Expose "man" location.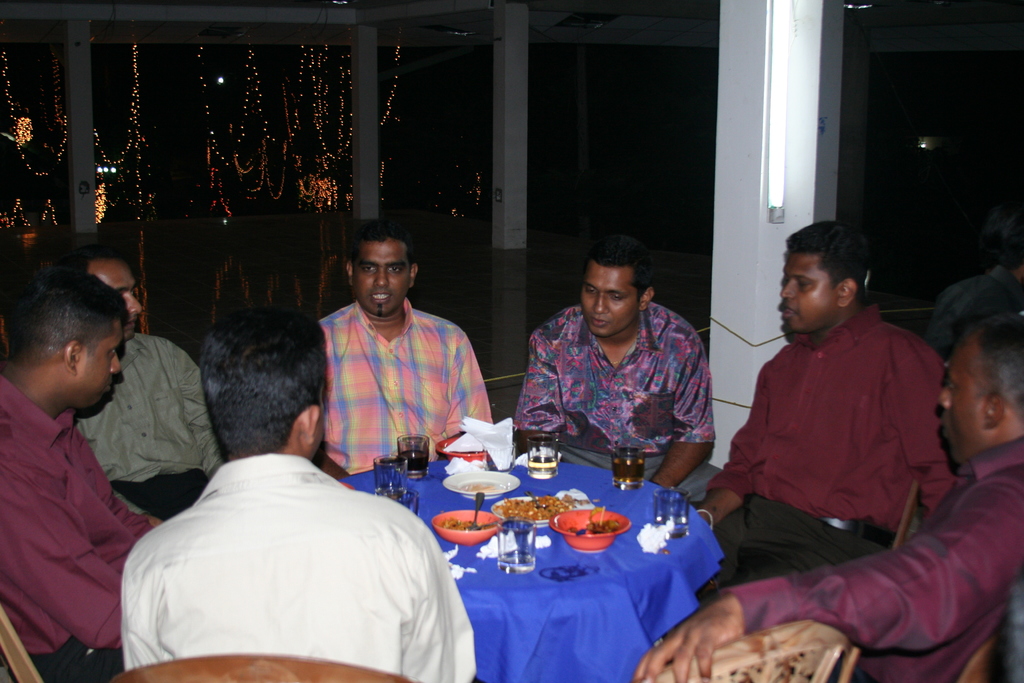
Exposed at [694, 219, 964, 587].
